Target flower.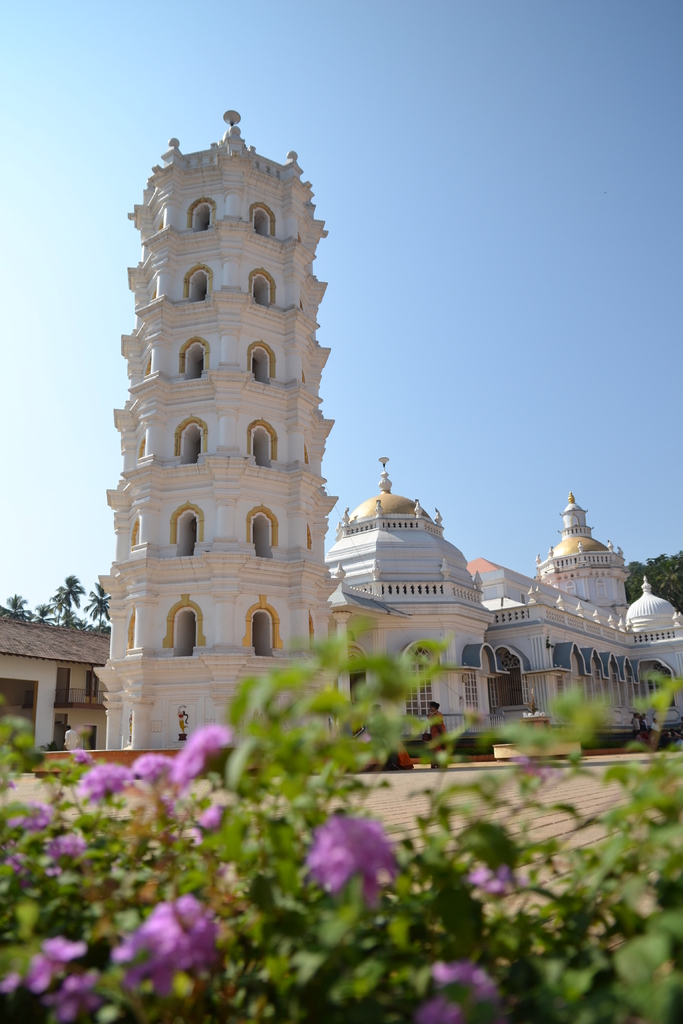
Target region: region(80, 753, 133, 810).
